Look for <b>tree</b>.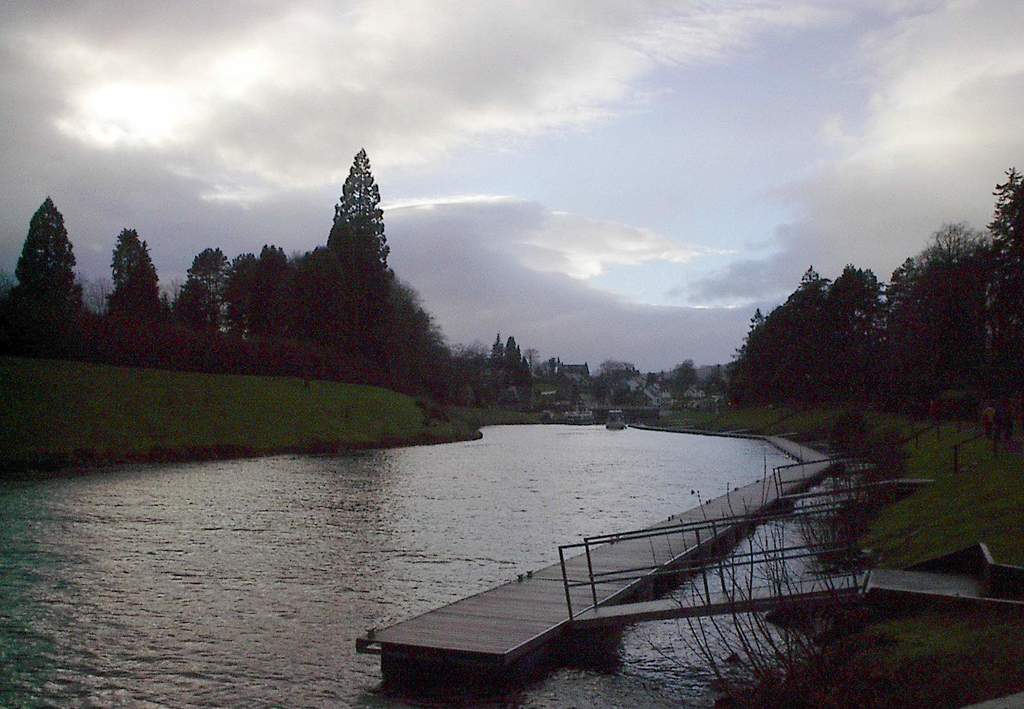
Found: <bbox>258, 247, 294, 352</bbox>.
